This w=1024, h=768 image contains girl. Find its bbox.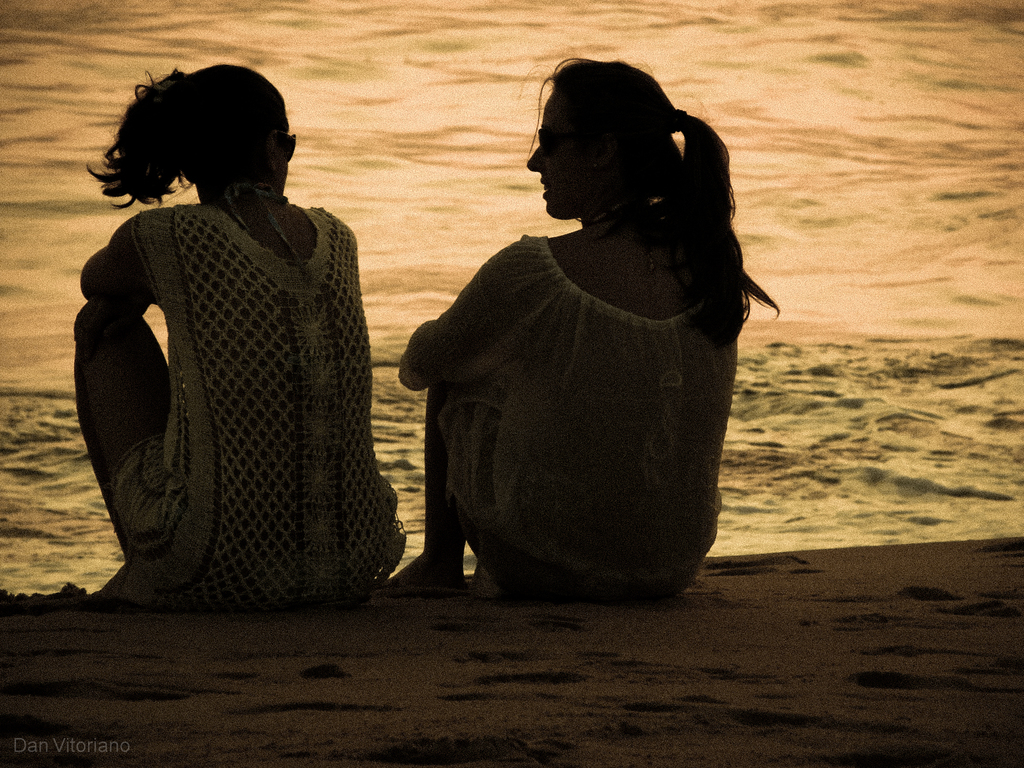
[left=397, top=55, right=779, bottom=593].
